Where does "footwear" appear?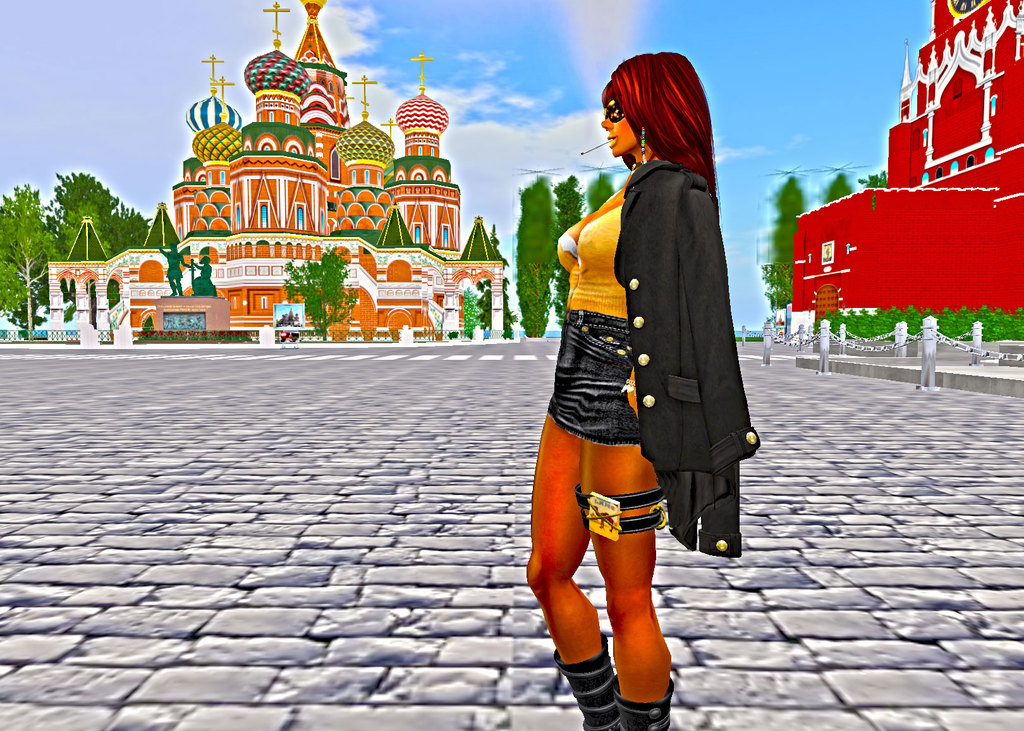
Appears at (556, 638, 612, 730).
